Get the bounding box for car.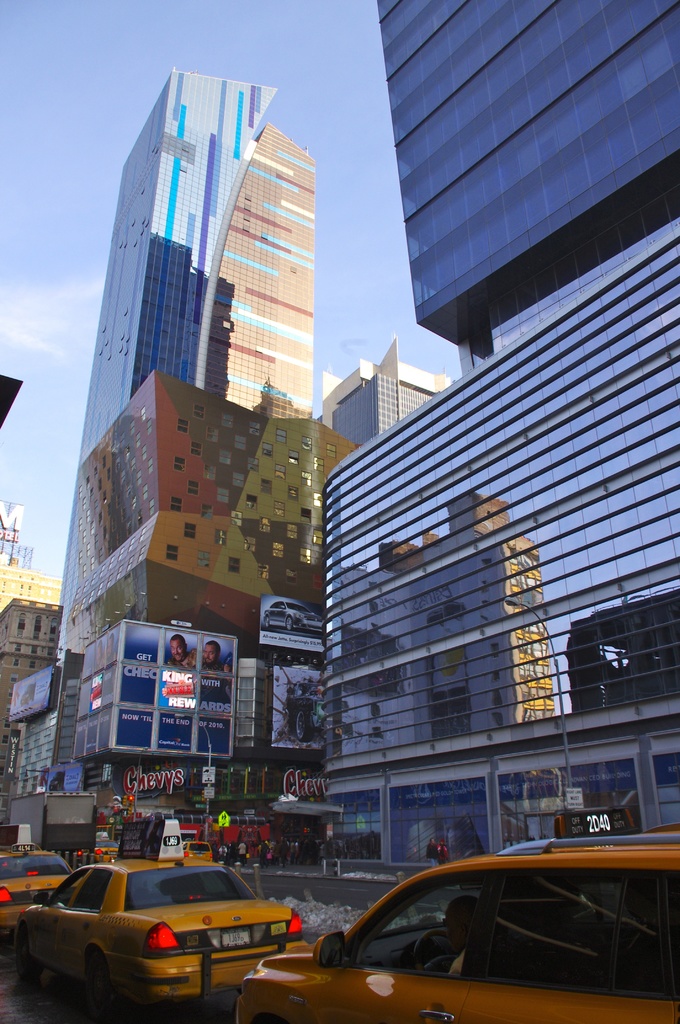
detection(0, 847, 77, 945).
